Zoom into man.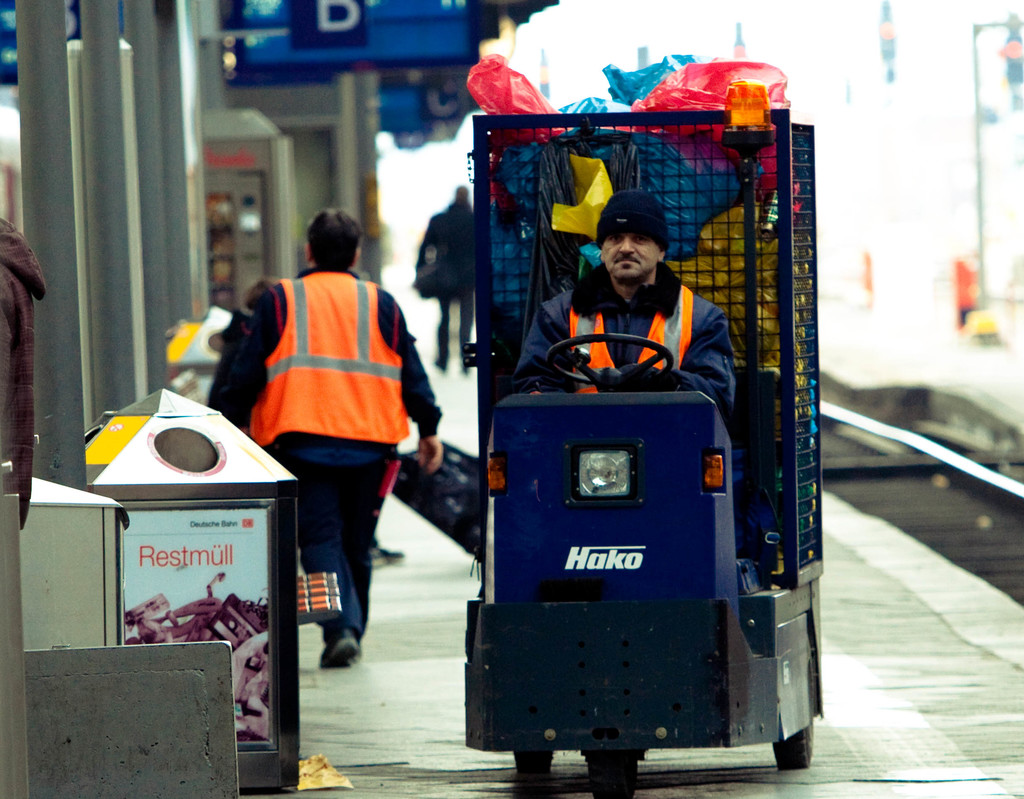
Zoom target: <bbox>413, 185, 476, 370</bbox>.
